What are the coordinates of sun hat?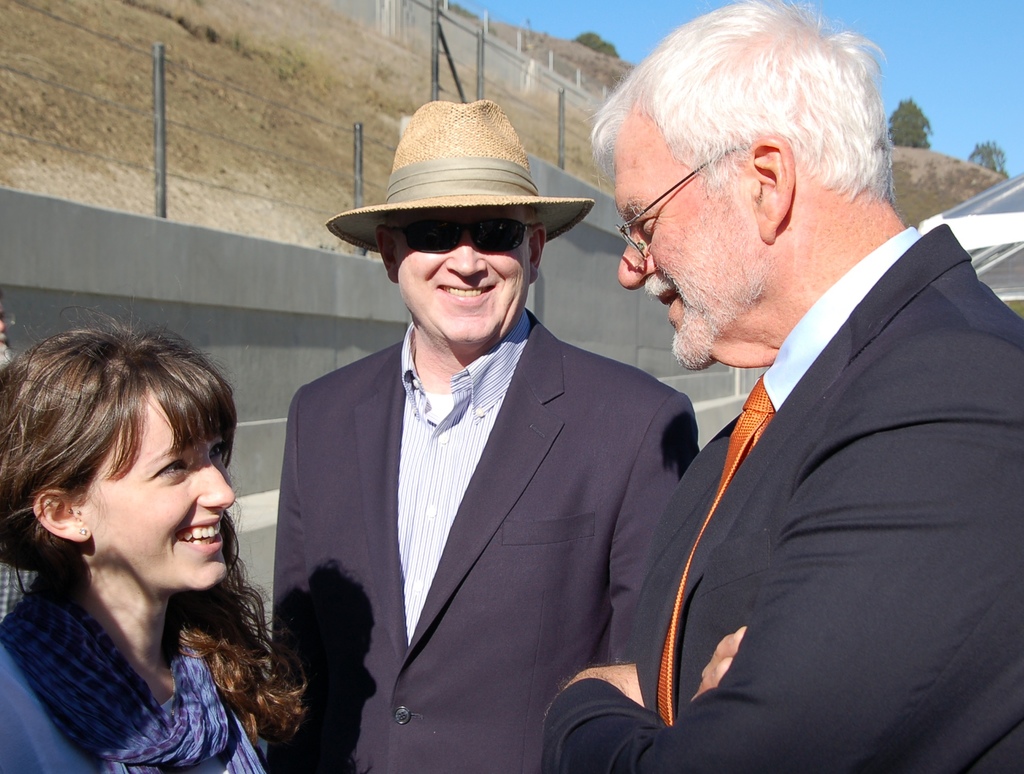
(323,102,596,255).
